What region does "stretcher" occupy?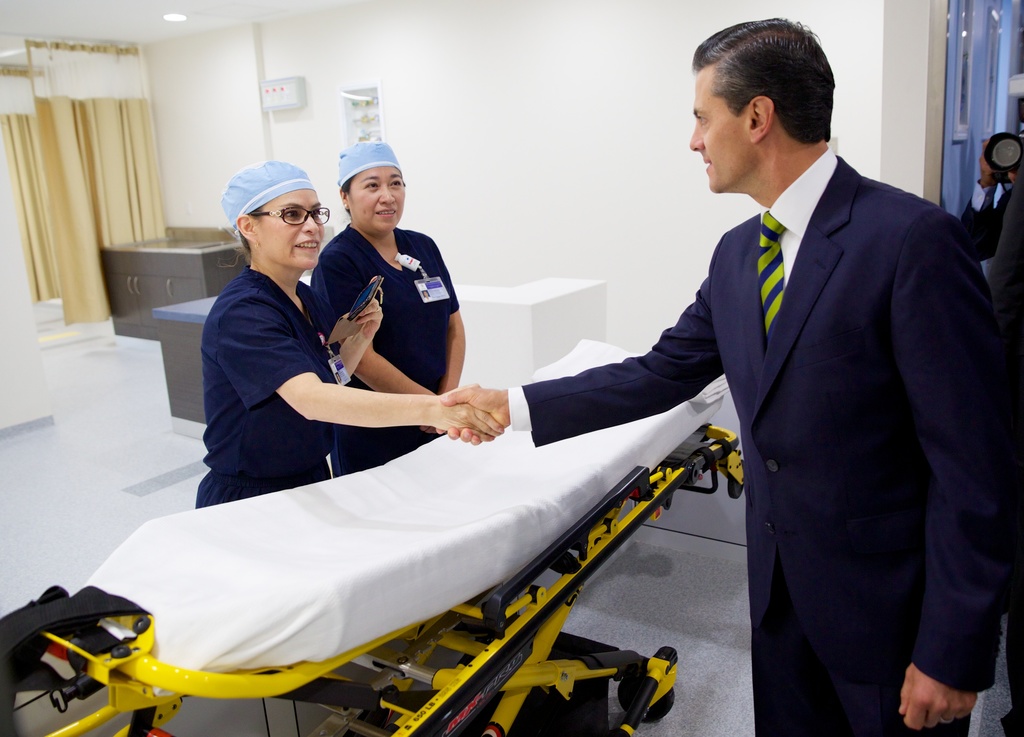
{"x1": 0, "y1": 330, "x2": 748, "y2": 736}.
